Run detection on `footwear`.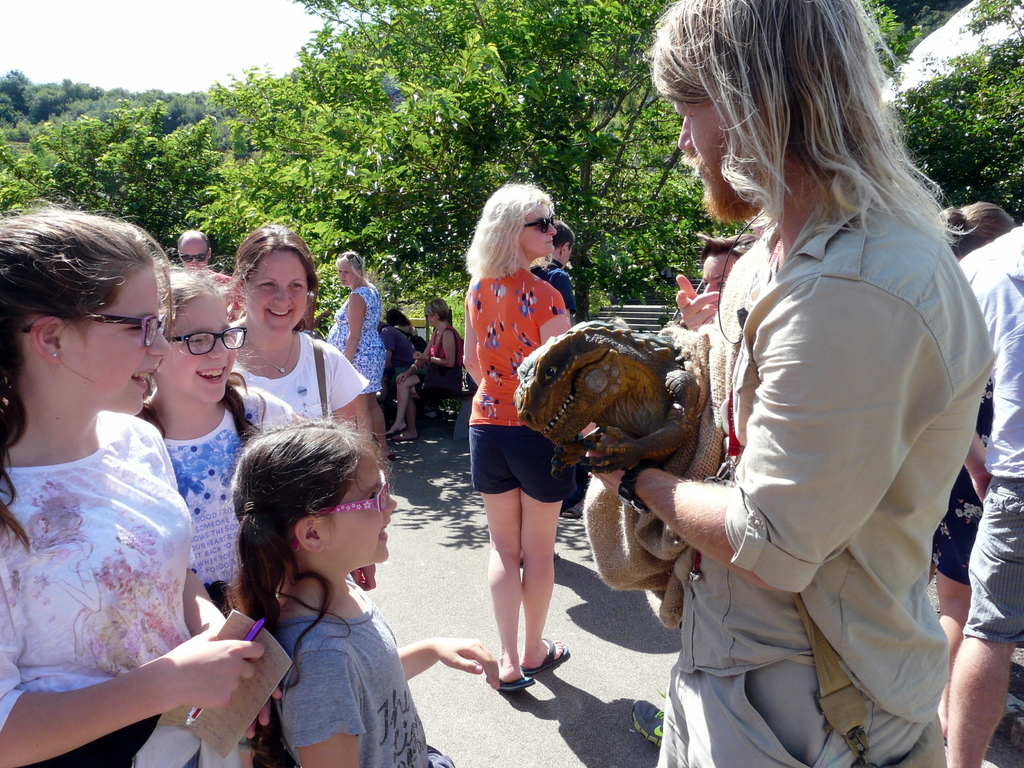
Result: [x1=388, y1=430, x2=430, y2=444].
